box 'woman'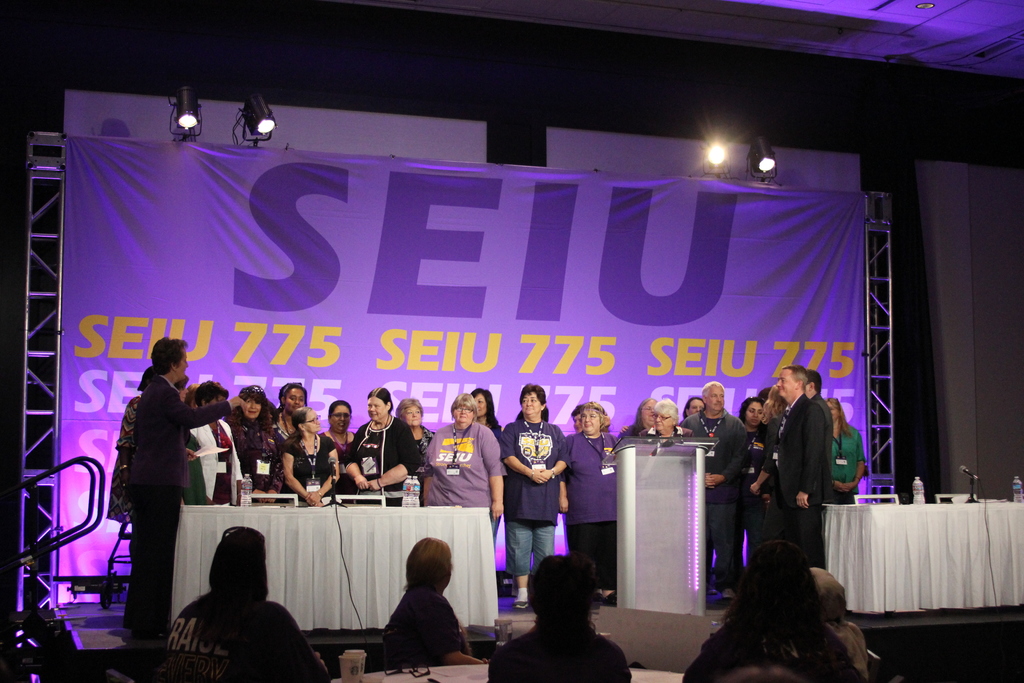
(x1=164, y1=527, x2=338, y2=682)
